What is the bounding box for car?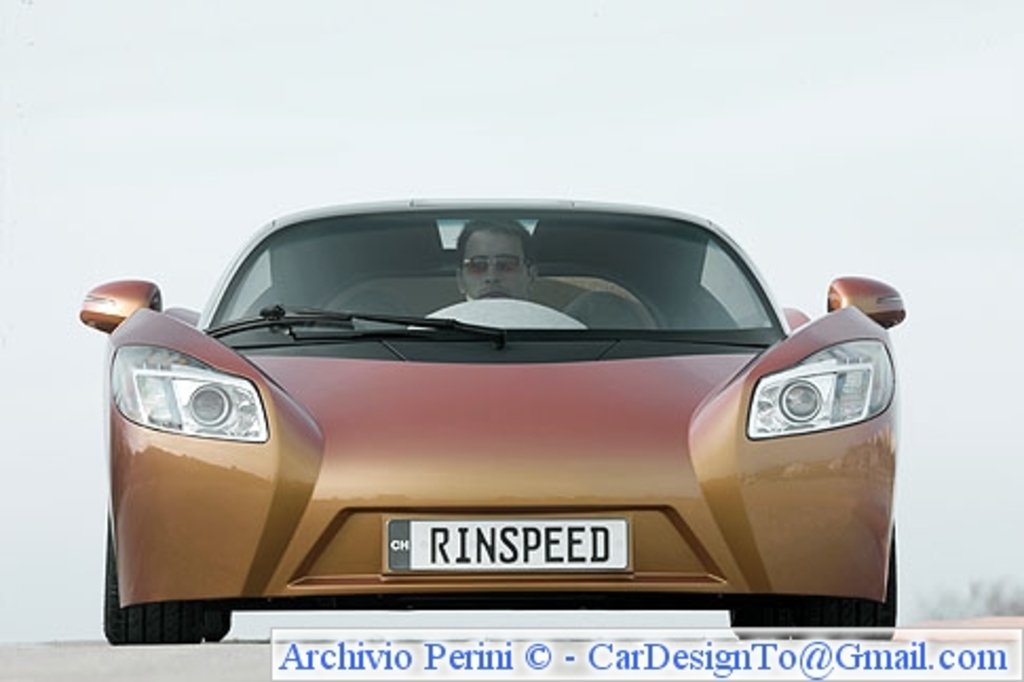
select_region(76, 192, 908, 644).
